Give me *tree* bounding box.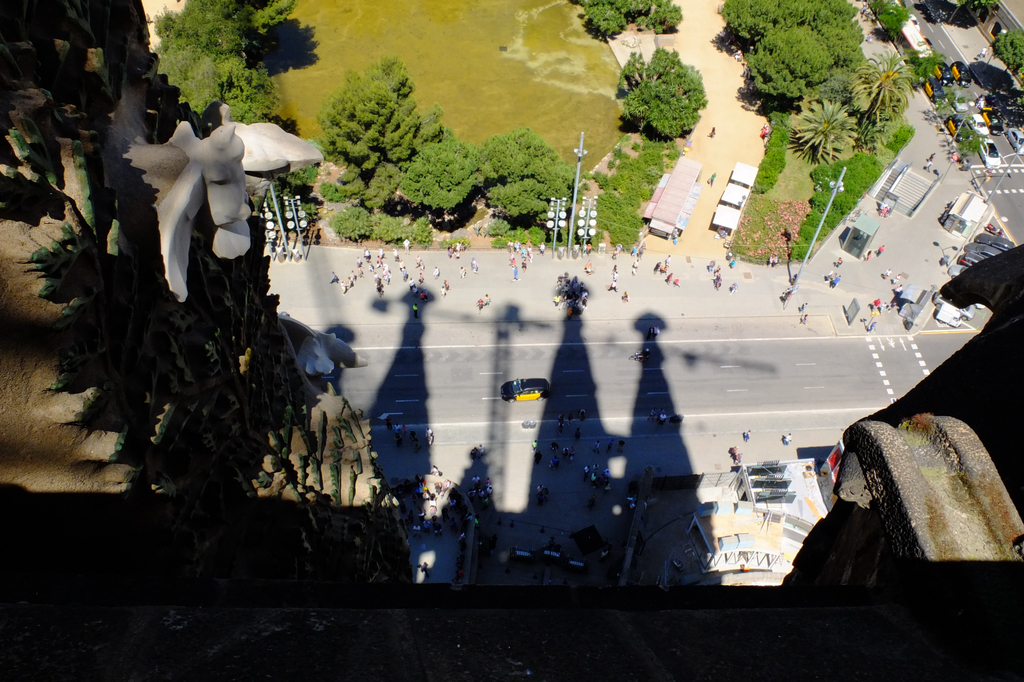
[left=719, top=0, right=870, bottom=39].
